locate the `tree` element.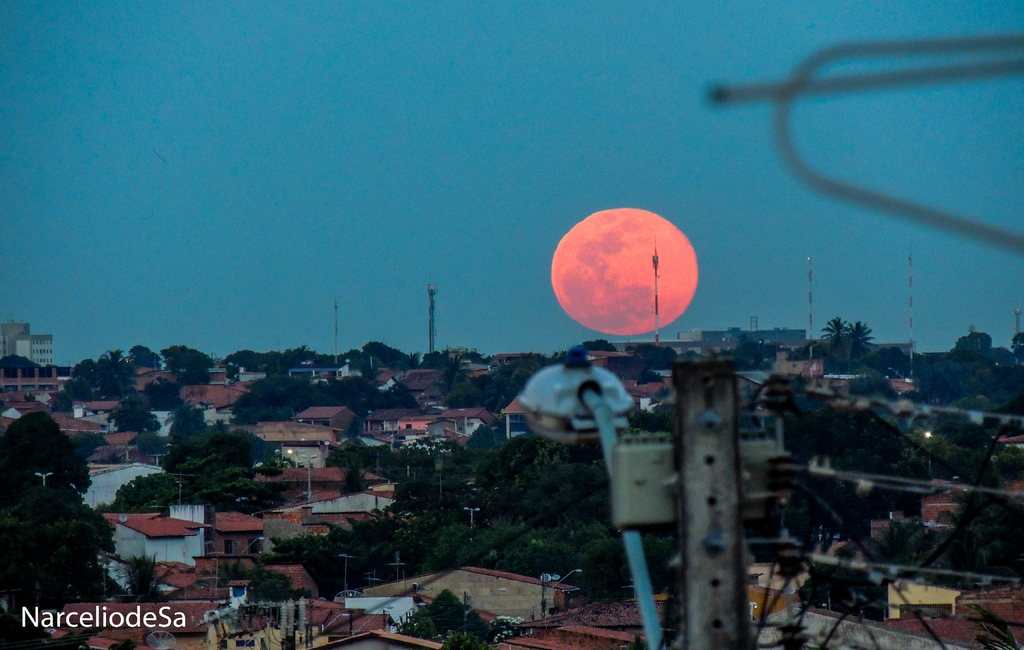
Element bbox: left=123, top=548, right=165, bottom=601.
